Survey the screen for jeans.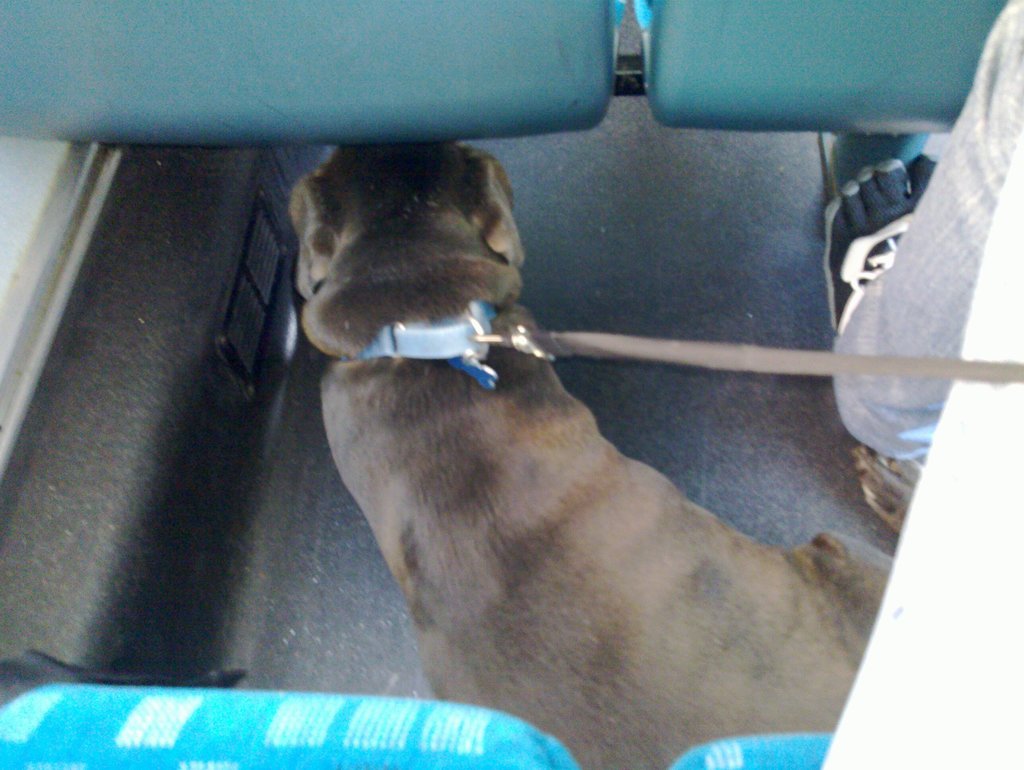
Survey found: l=831, t=0, r=1023, b=464.
